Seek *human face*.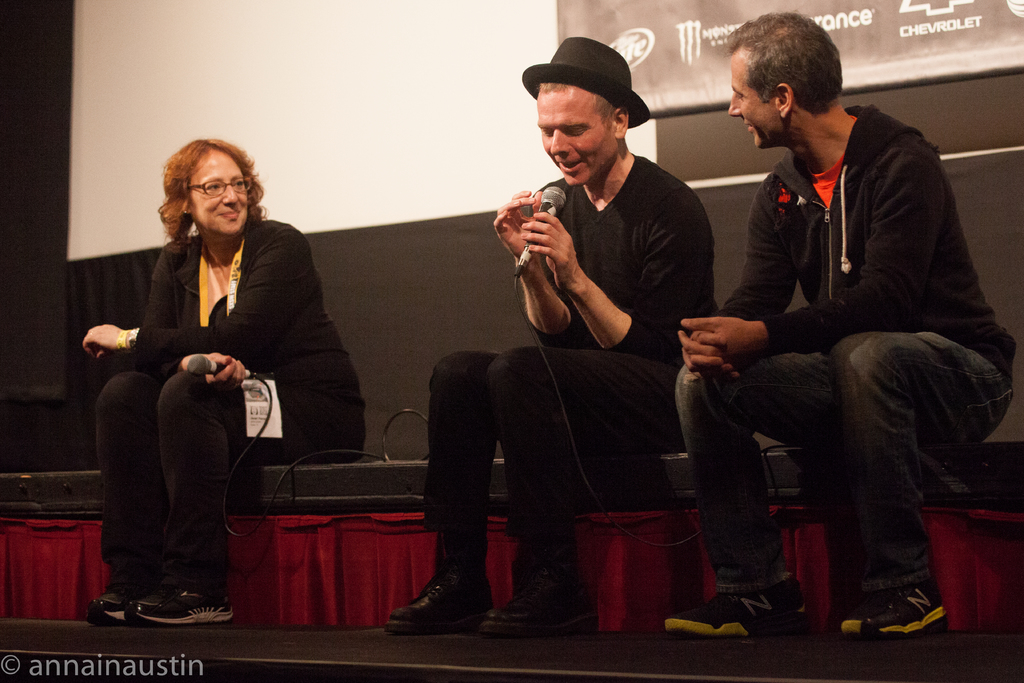
Rect(727, 54, 778, 151).
